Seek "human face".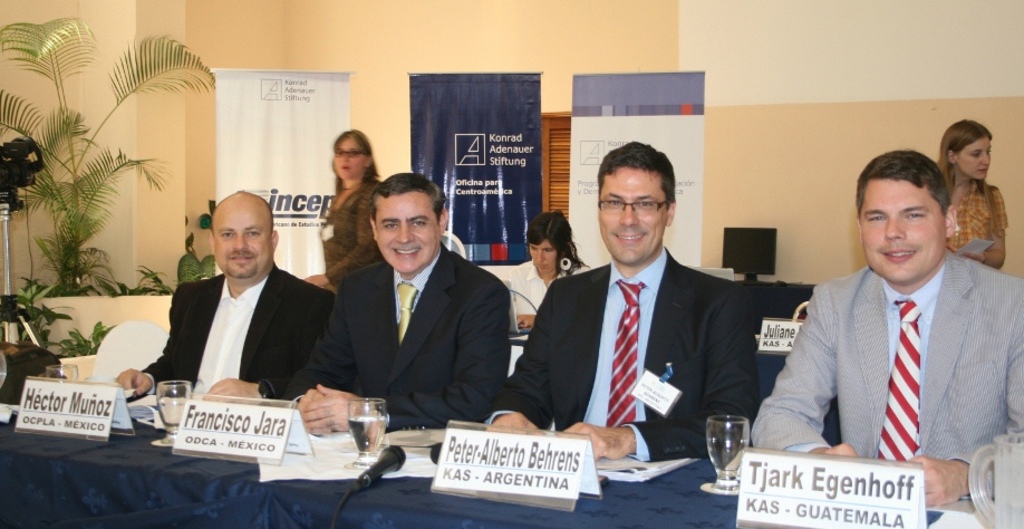
left=216, top=204, right=268, bottom=278.
